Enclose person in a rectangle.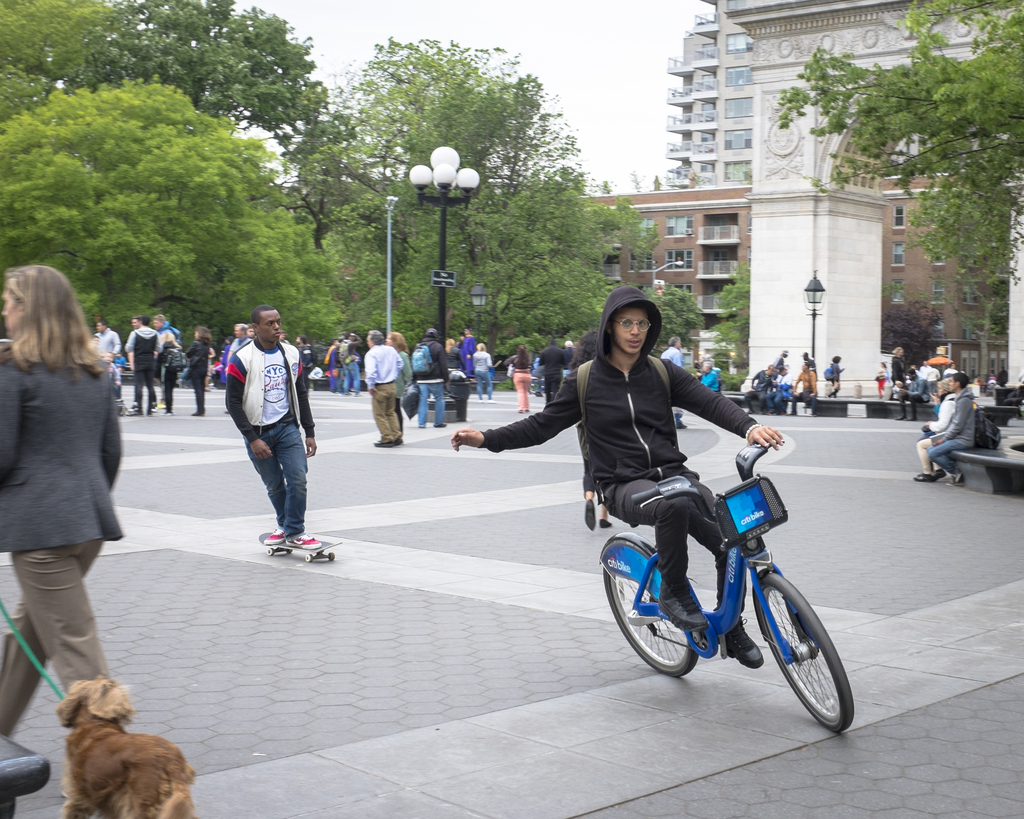
locate(209, 290, 324, 573).
